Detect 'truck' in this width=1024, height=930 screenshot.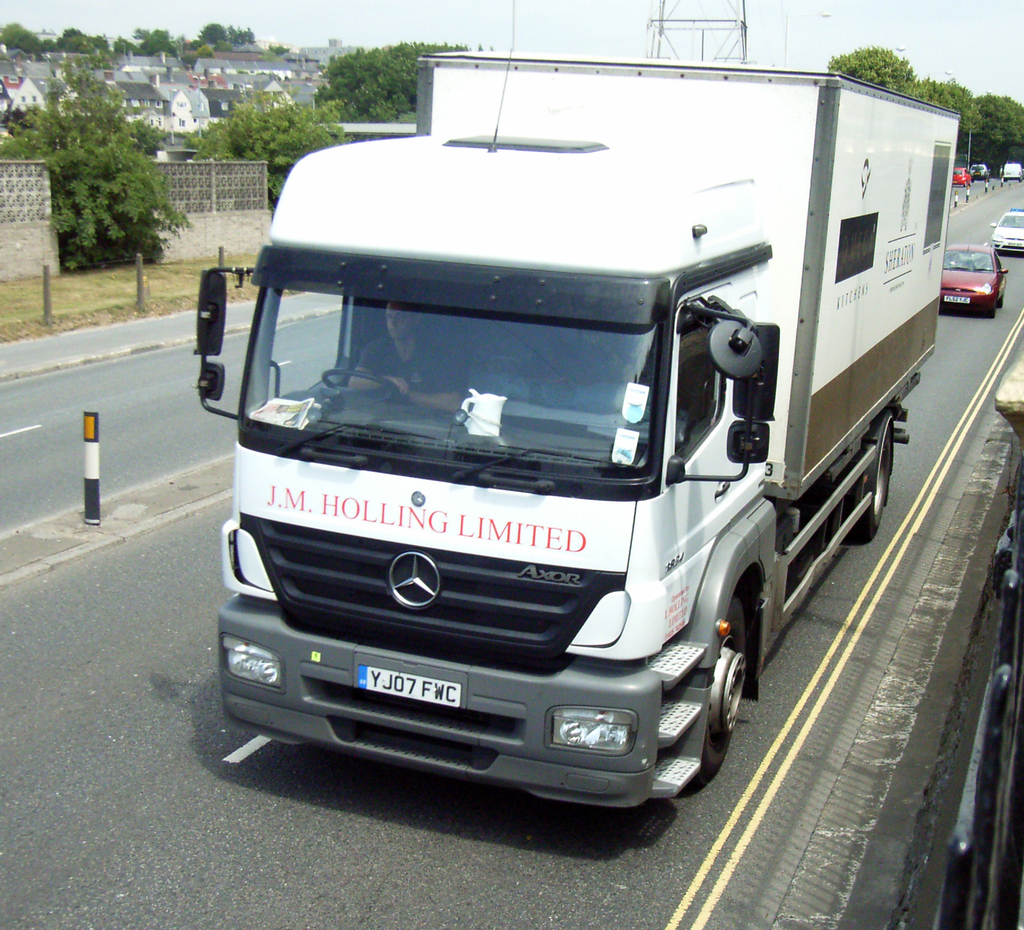
Detection: bbox(1000, 161, 1023, 184).
